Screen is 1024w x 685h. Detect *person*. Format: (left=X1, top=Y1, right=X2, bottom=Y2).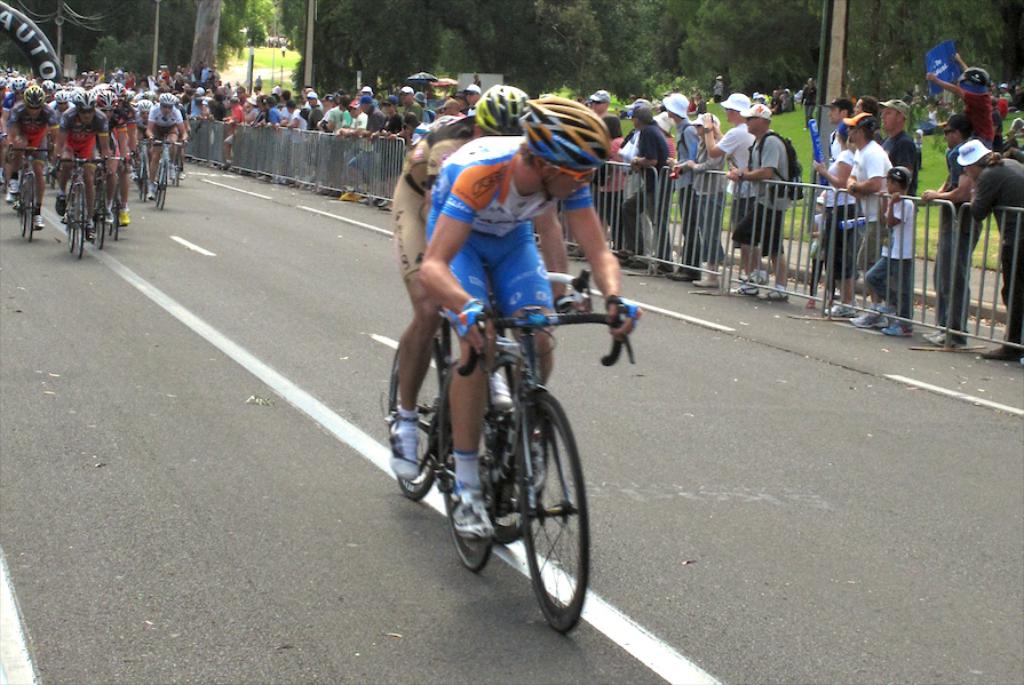
(left=395, top=88, right=627, bottom=438).
